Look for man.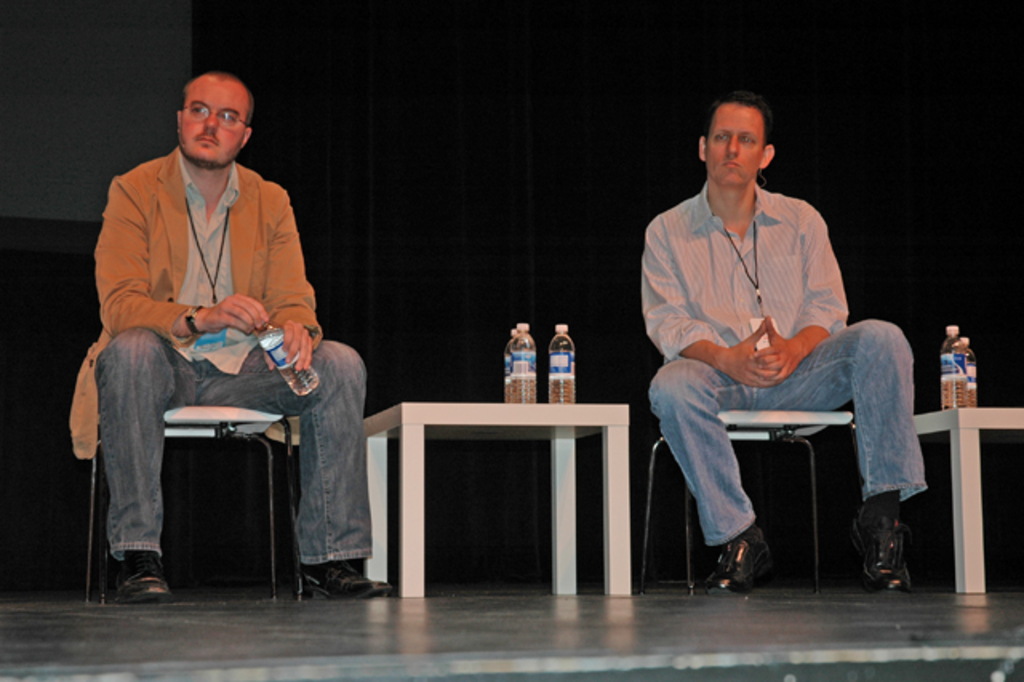
Found: Rect(82, 66, 360, 616).
